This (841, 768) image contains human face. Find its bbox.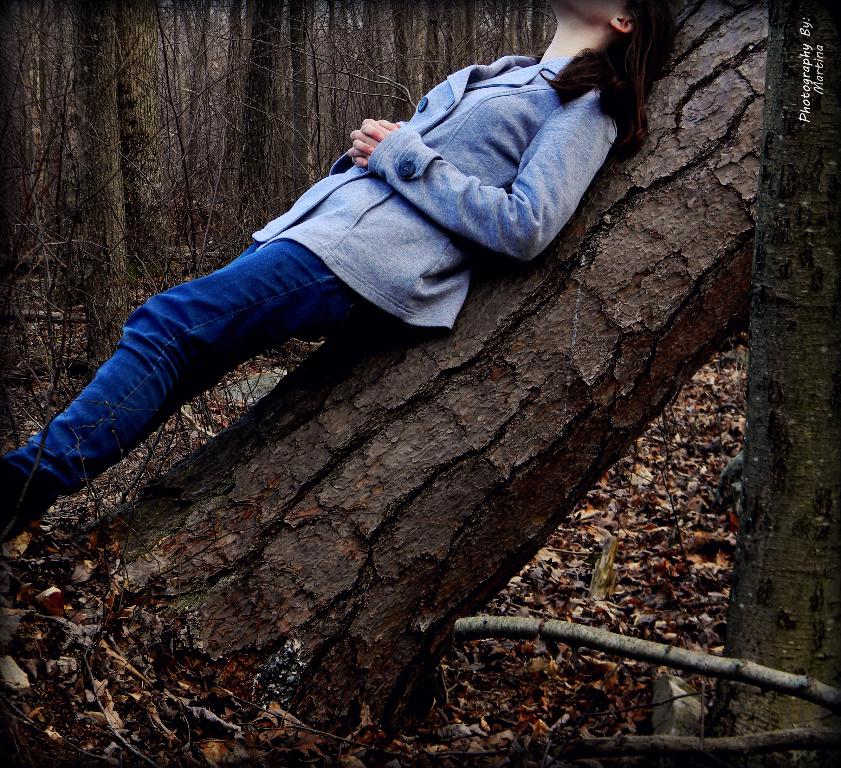
l=555, t=0, r=620, b=23.
